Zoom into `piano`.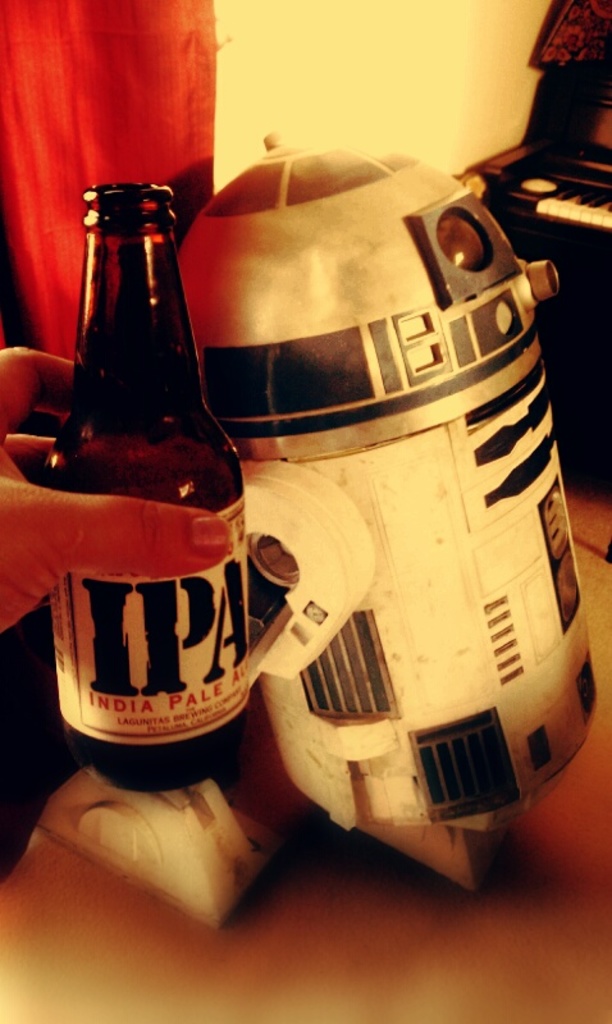
Zoom target: {"left": 501, "top": 67, "right": 611, "bottom": 312}.
